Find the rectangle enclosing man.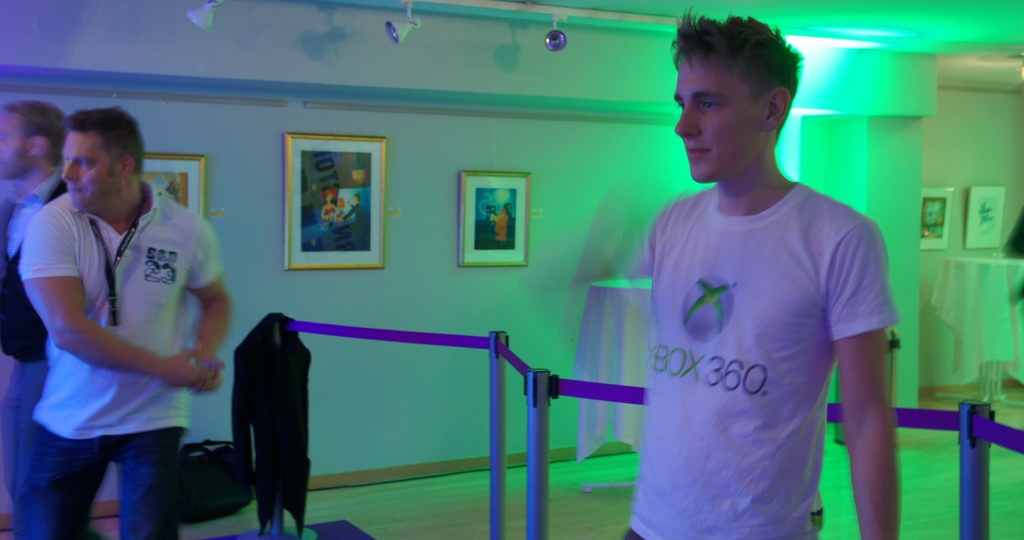
26:110:240:539.
